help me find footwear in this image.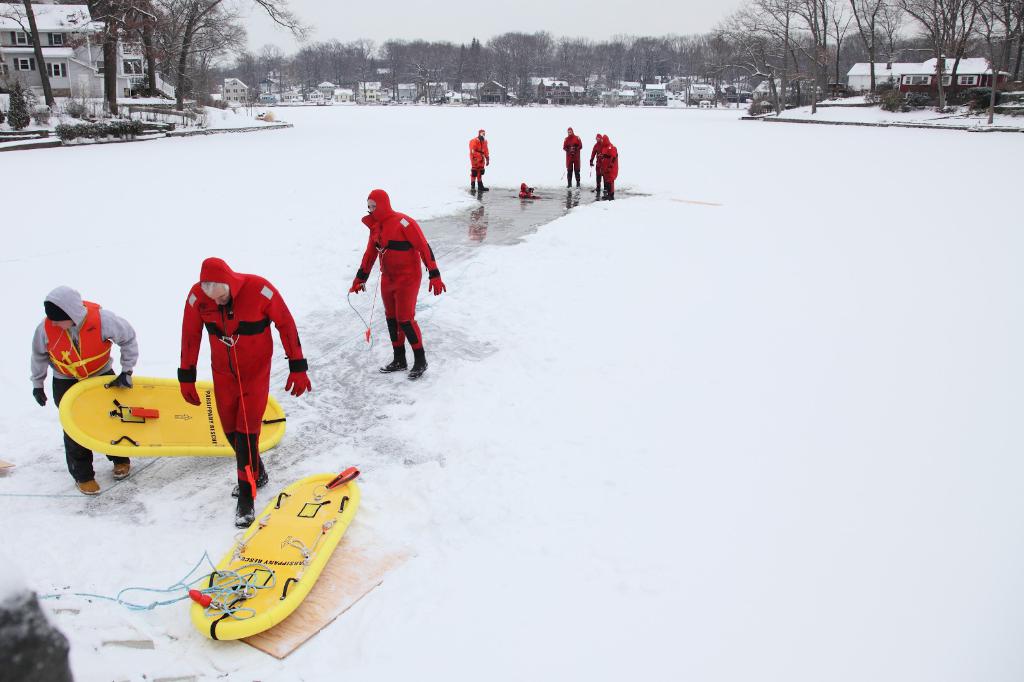
Found it: locate(232, 489, 257, 533).
